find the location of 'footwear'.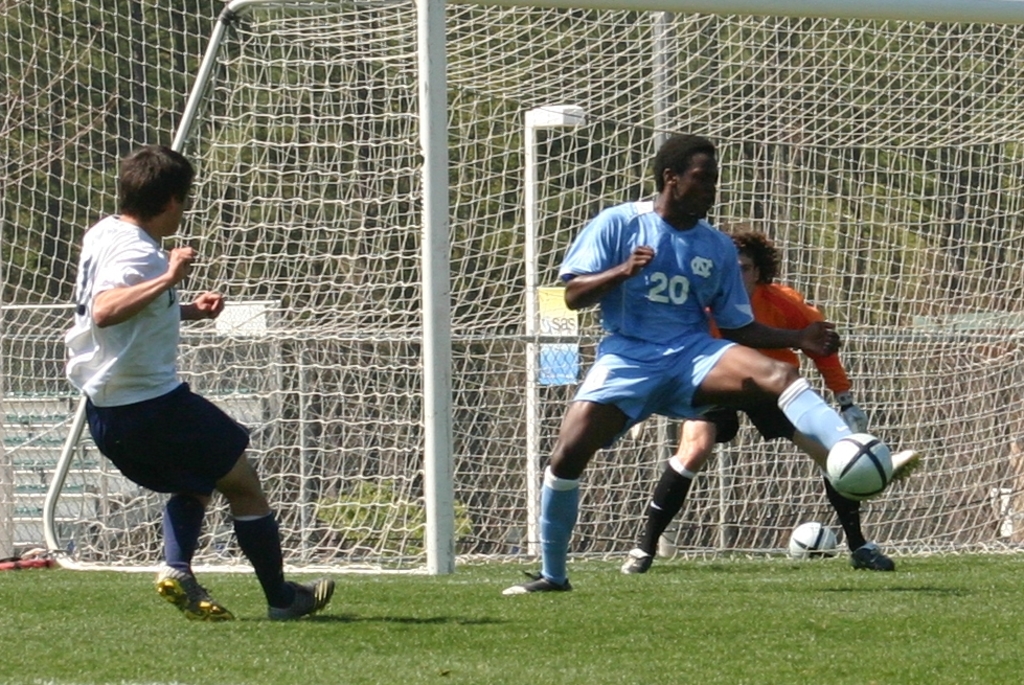
Location: BBox(630, 548, 650, 571).
